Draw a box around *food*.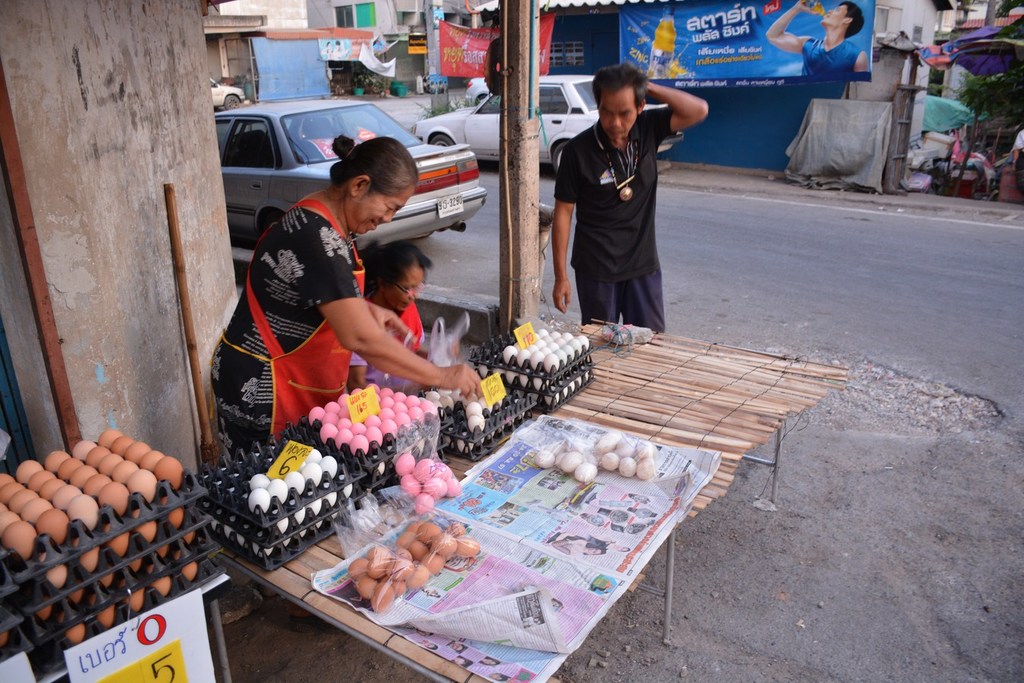
bbox(539, 429, 655, 488).
